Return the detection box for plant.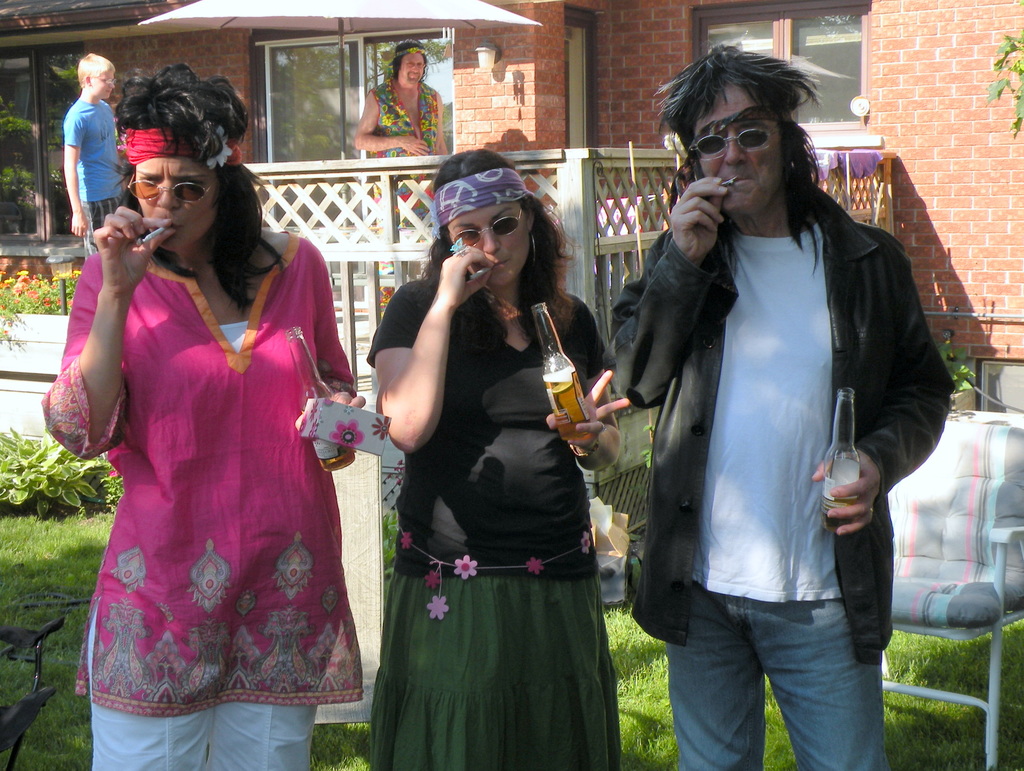
x1=938 y1=337 x2=969 y2=396.
